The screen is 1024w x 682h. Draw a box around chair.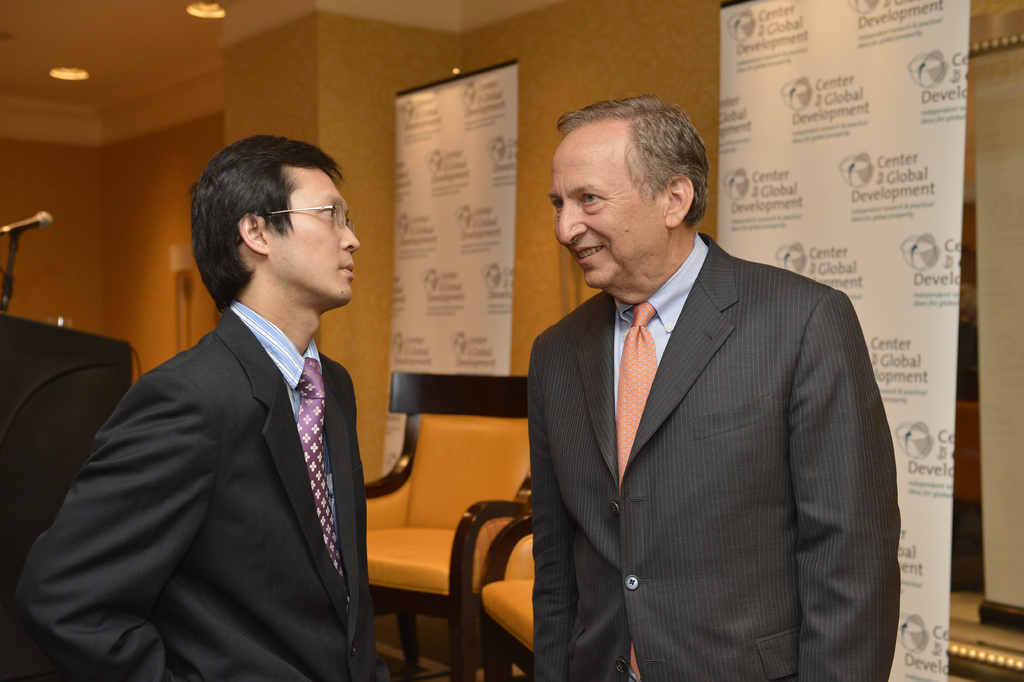
(left=361, top=369, right=525, bottom=681).
